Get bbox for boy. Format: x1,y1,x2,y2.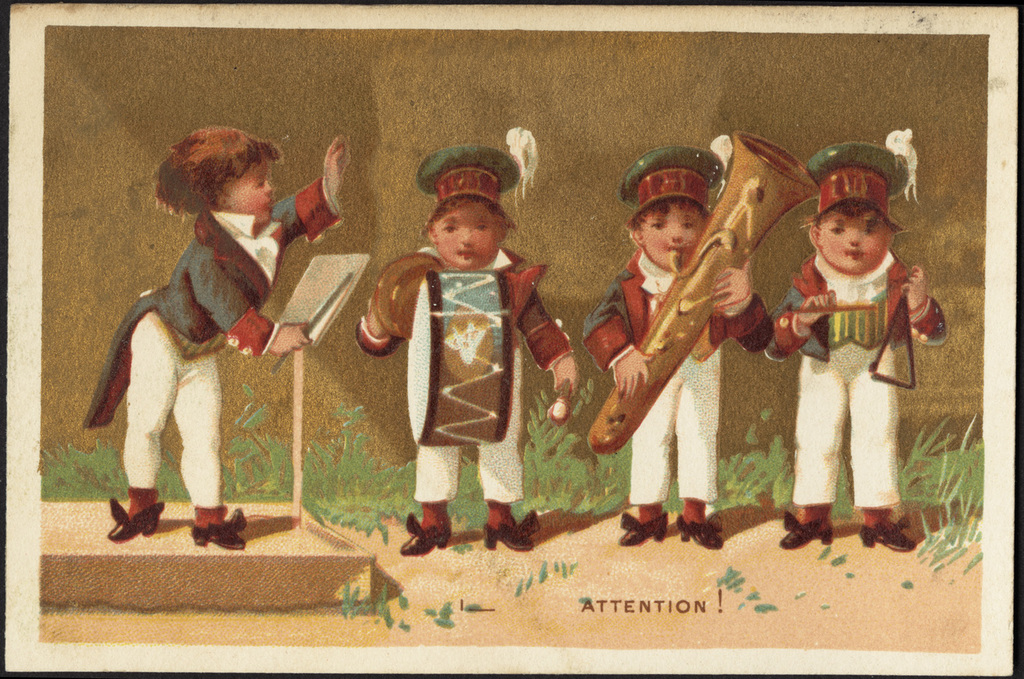
358,145,579,553.
